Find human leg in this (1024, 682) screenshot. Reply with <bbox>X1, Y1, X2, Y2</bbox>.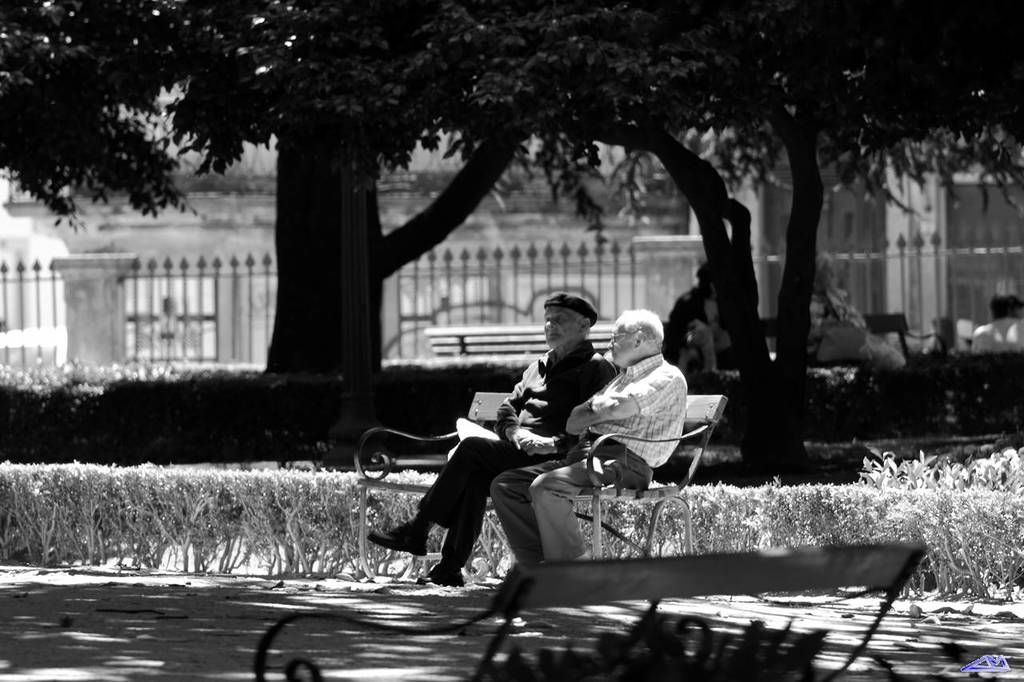
<bbox>490, 450, 566, 557</bbox>.
